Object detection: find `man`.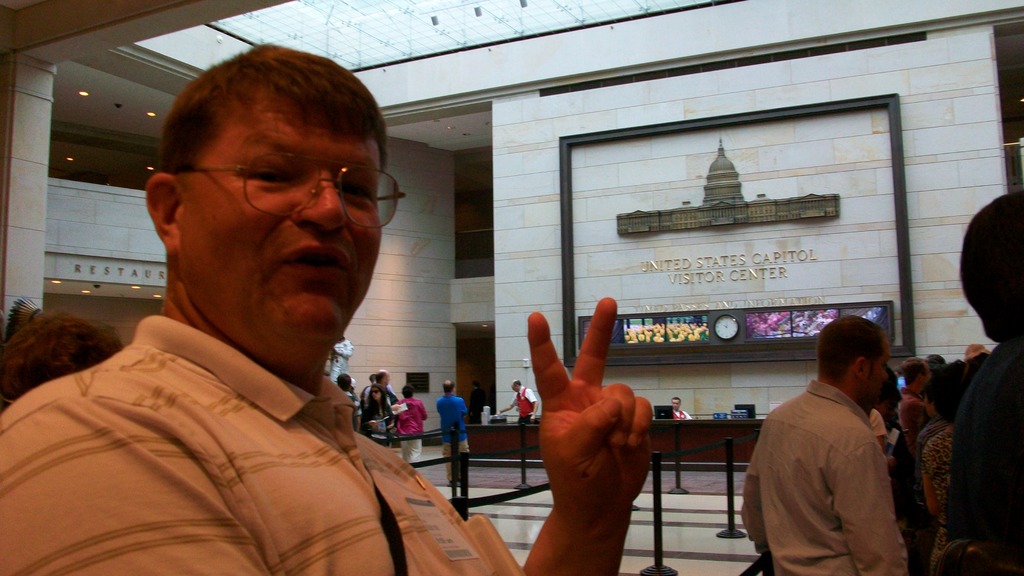
(x1=440, y1=380, x2=468, y2=485).
